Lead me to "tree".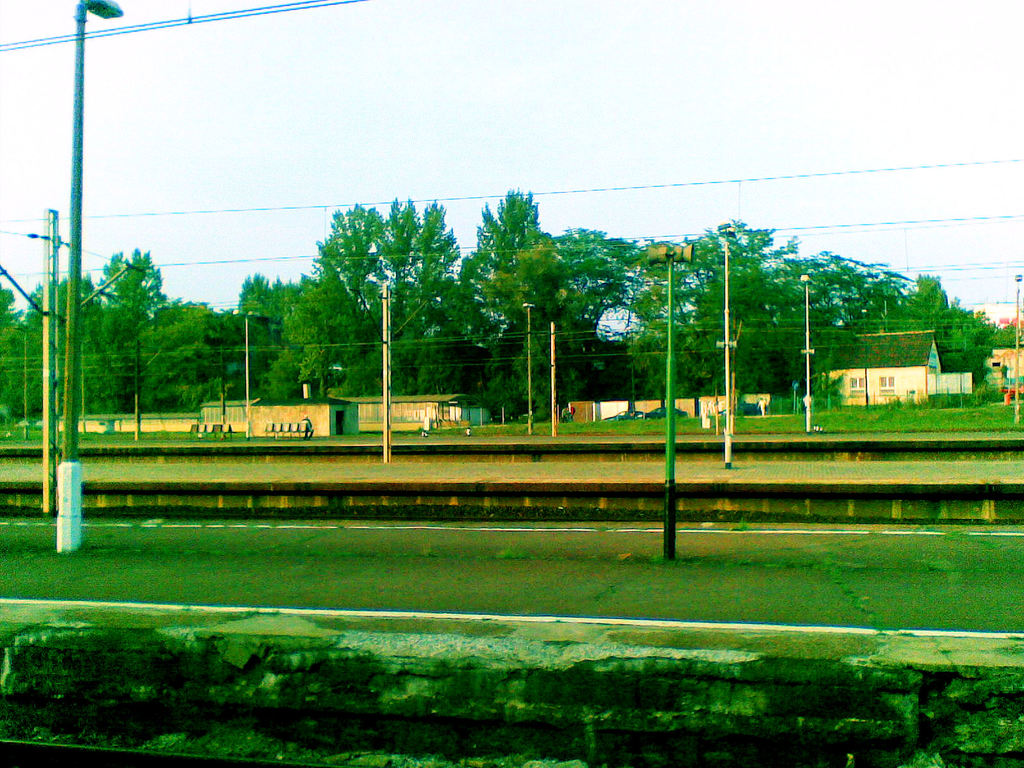
Lead to 539/224/642/380.
